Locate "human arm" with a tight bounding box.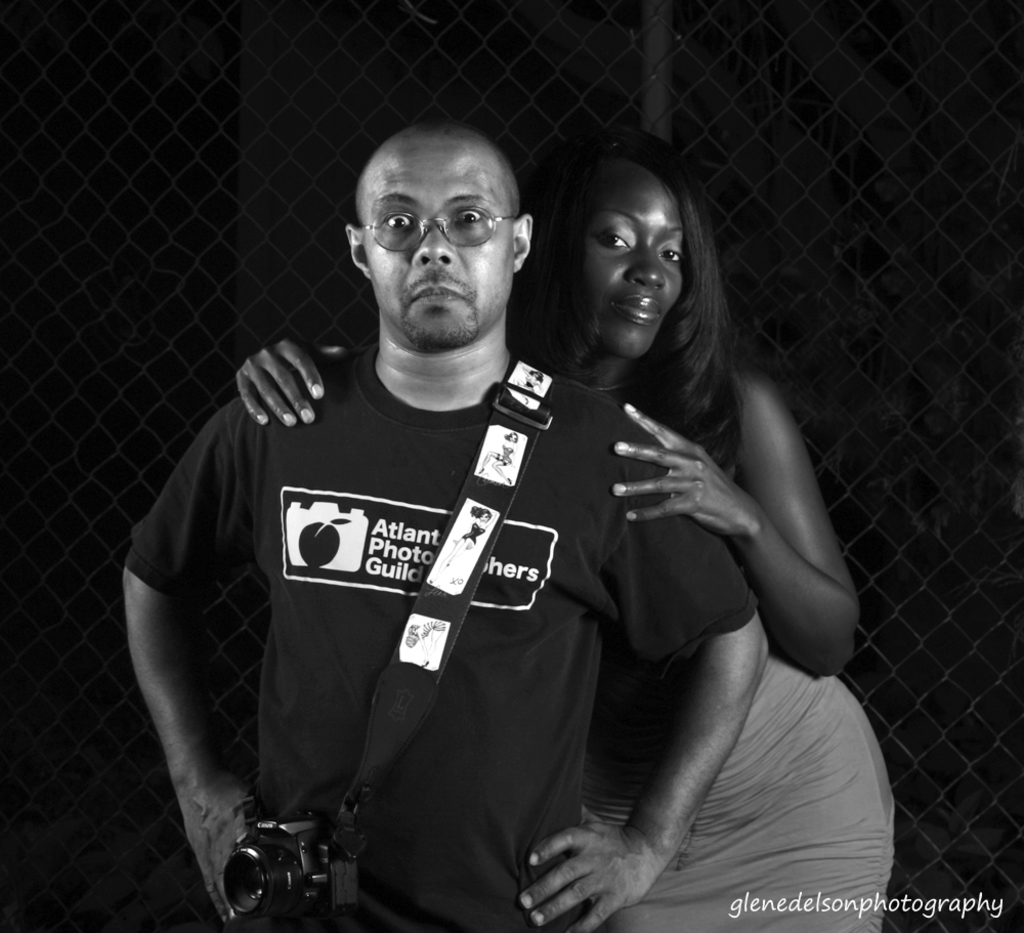
crop(228, 304, 590, 393).
